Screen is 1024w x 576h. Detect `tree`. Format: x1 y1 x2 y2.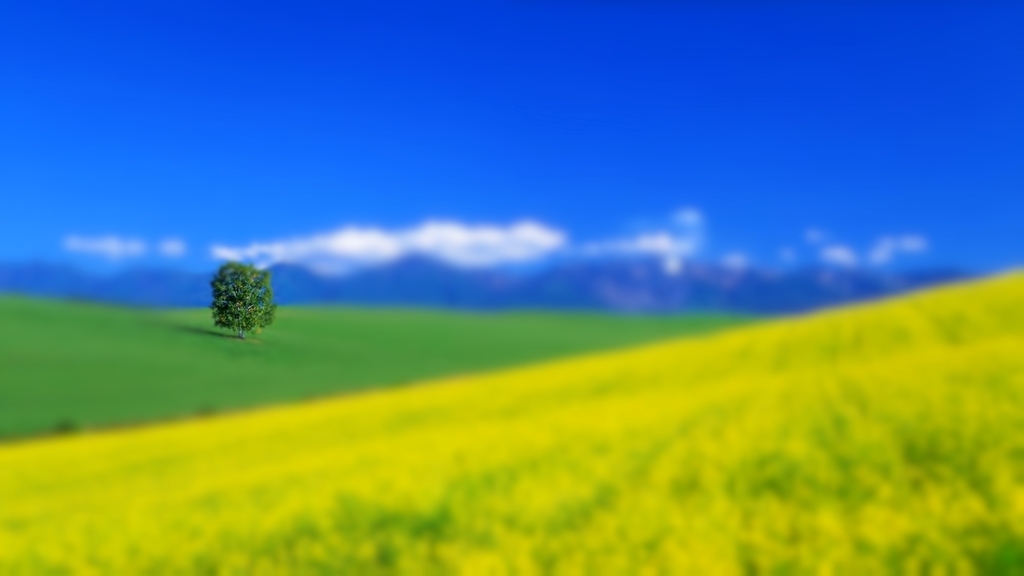
200 239 272 338.
